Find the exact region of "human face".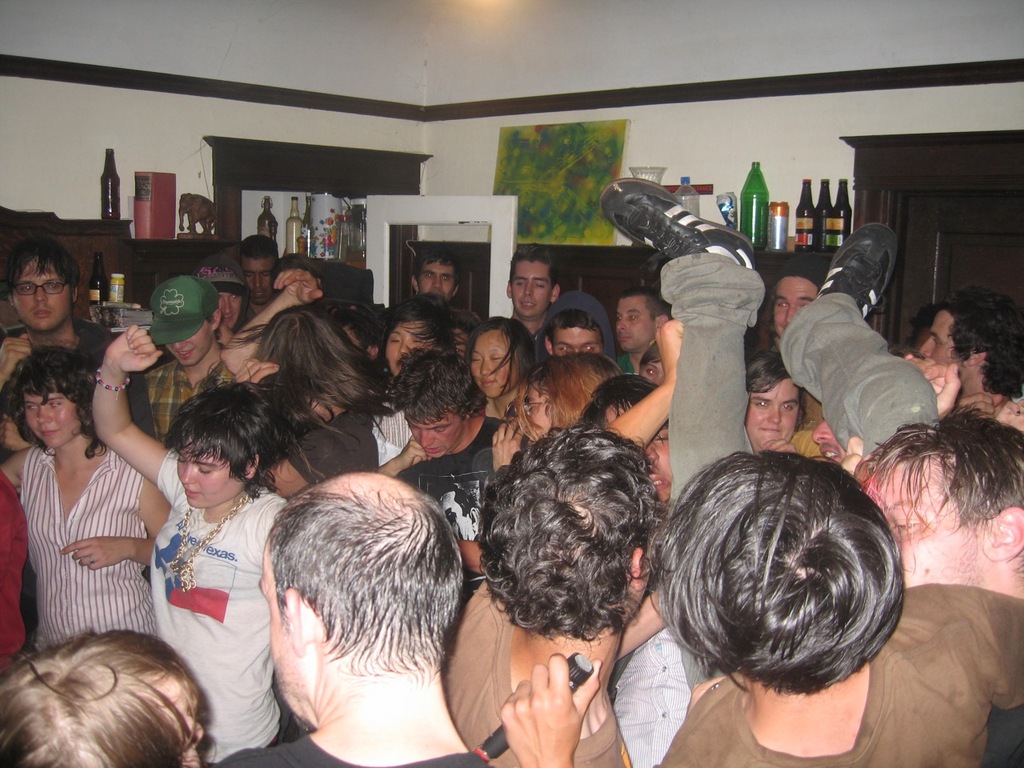
Exact region: bbox(417, 253, 458, 299).
